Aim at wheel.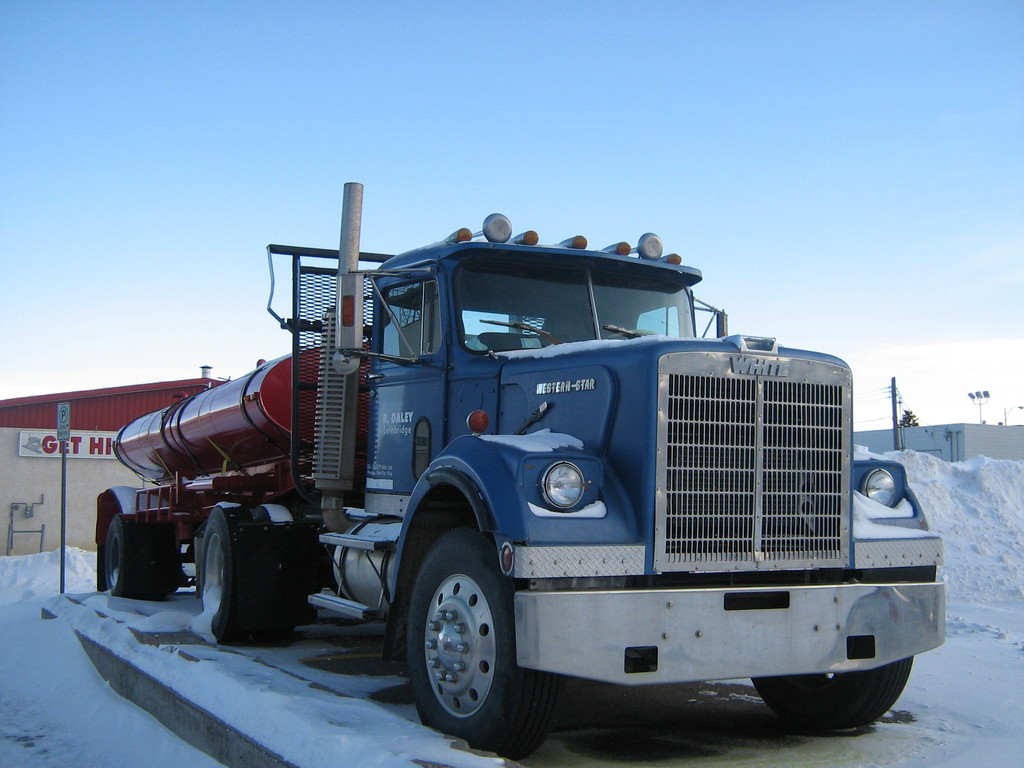
Aimed at crop(103, 509, 149, 599).
